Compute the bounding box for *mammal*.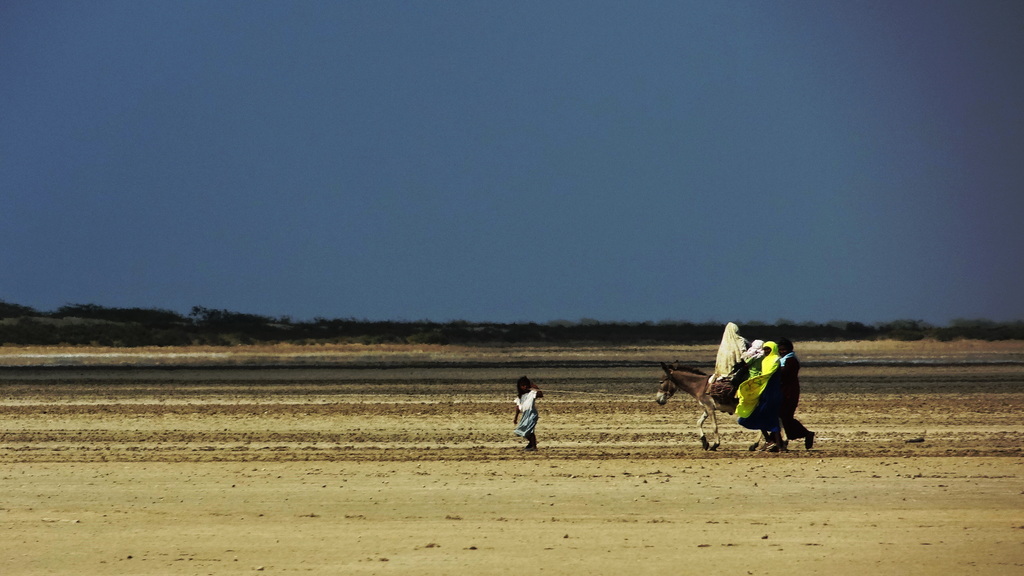
select_region(510, 378, 545, 449).
